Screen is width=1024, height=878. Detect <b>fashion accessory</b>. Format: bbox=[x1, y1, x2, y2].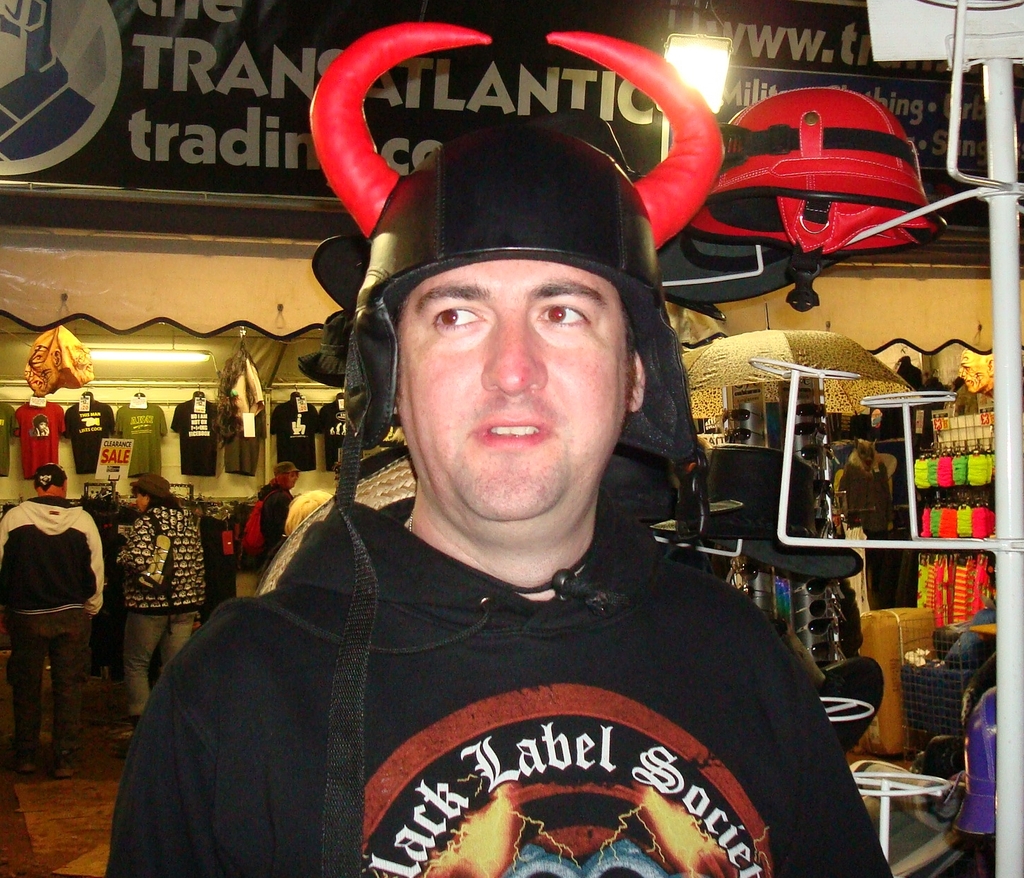
bbox=[795, 424, 833, 440].
